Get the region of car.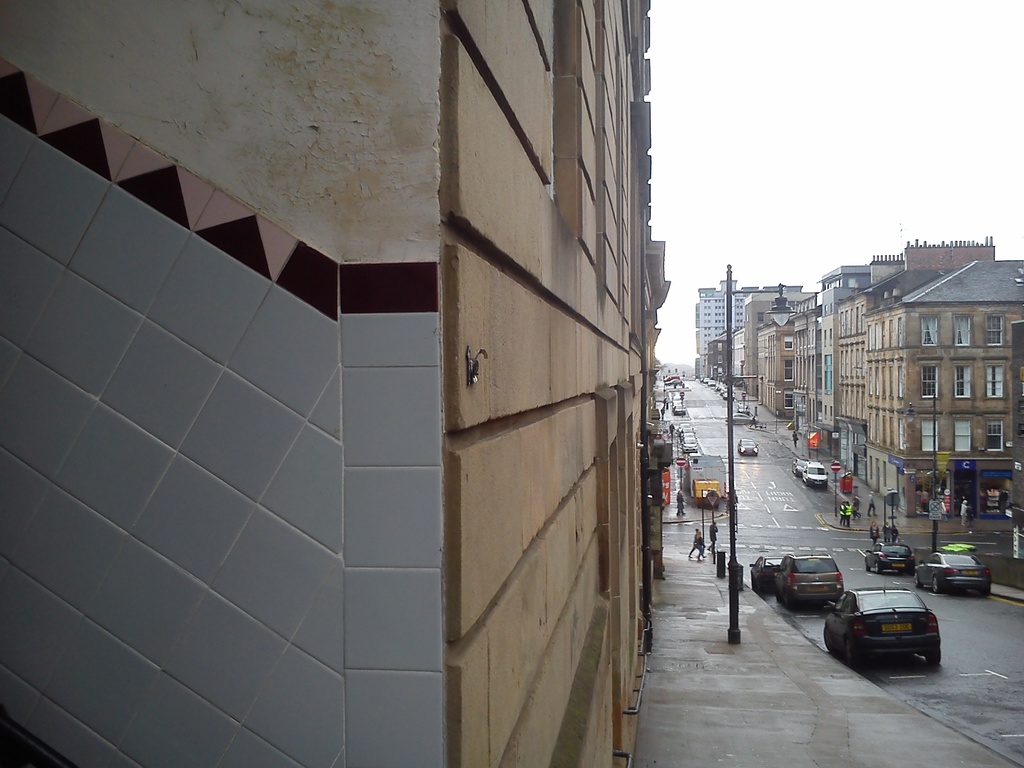
crop(794, 456, 803, 477).
